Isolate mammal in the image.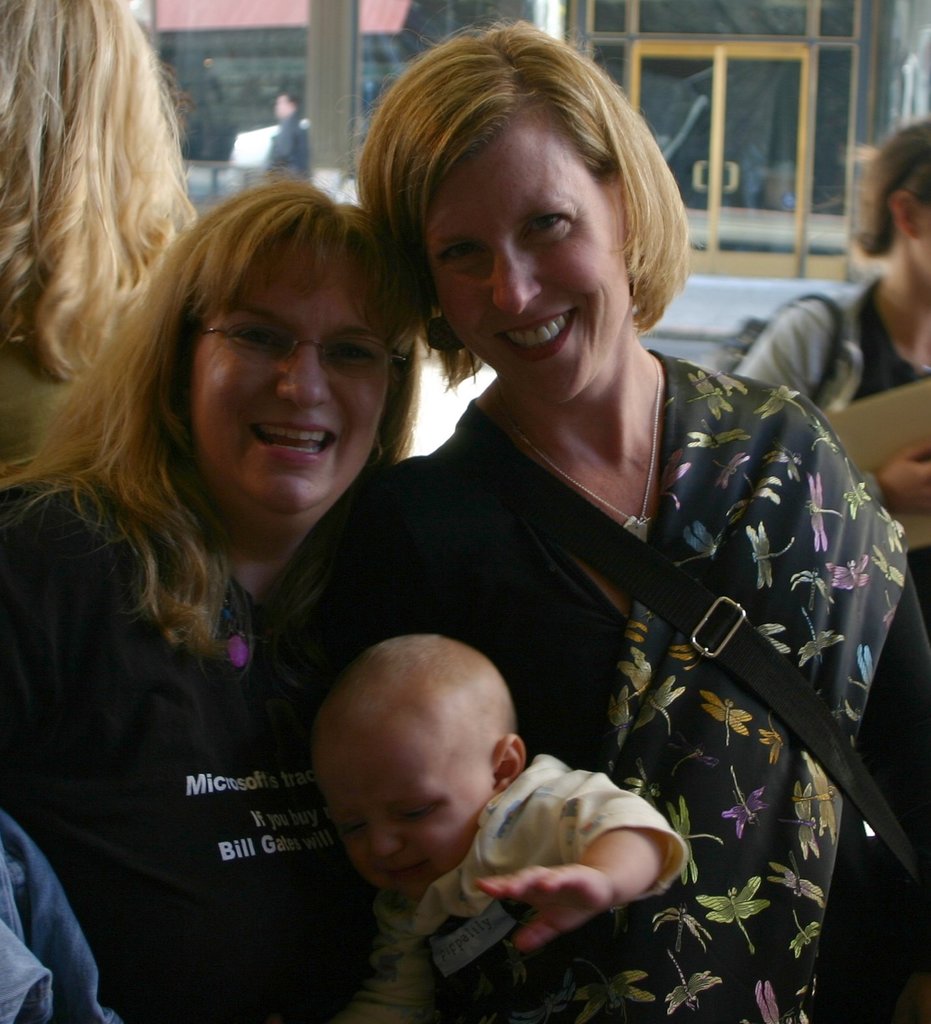
Isolated region: bbox=[8, 0, 206, 476].
